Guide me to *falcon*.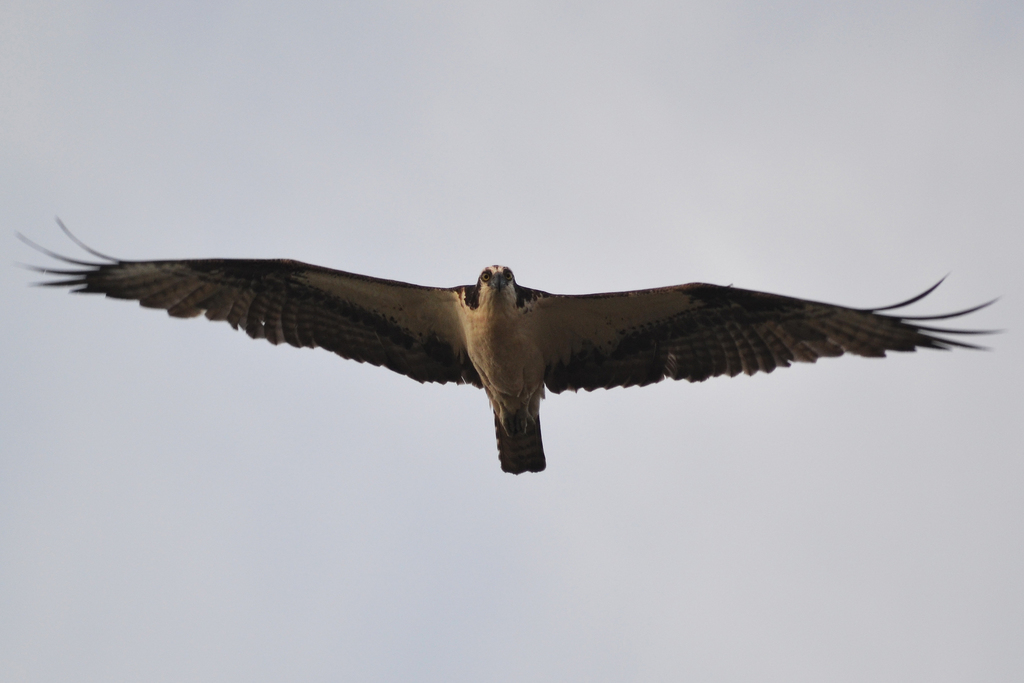
Guidance: {"left": 8, "top": 214, "right": 1005, "bottom": 478}.
